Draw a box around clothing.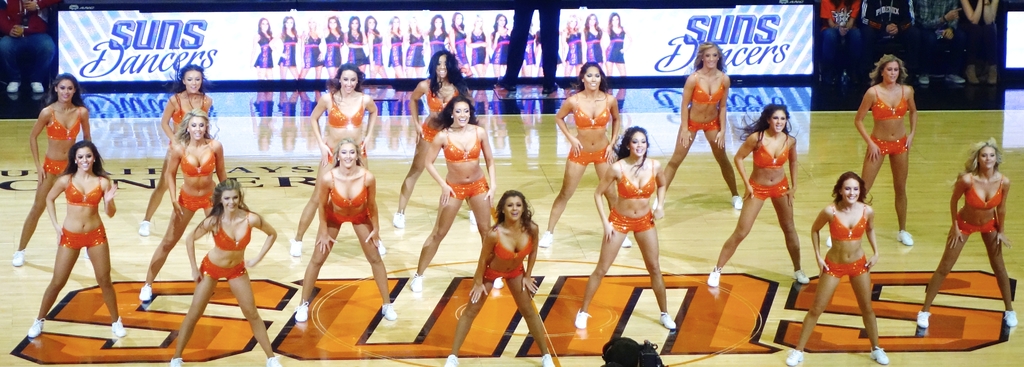
{"x1": 830, "y1": 205, "x2": 868, "y2": 245}.
